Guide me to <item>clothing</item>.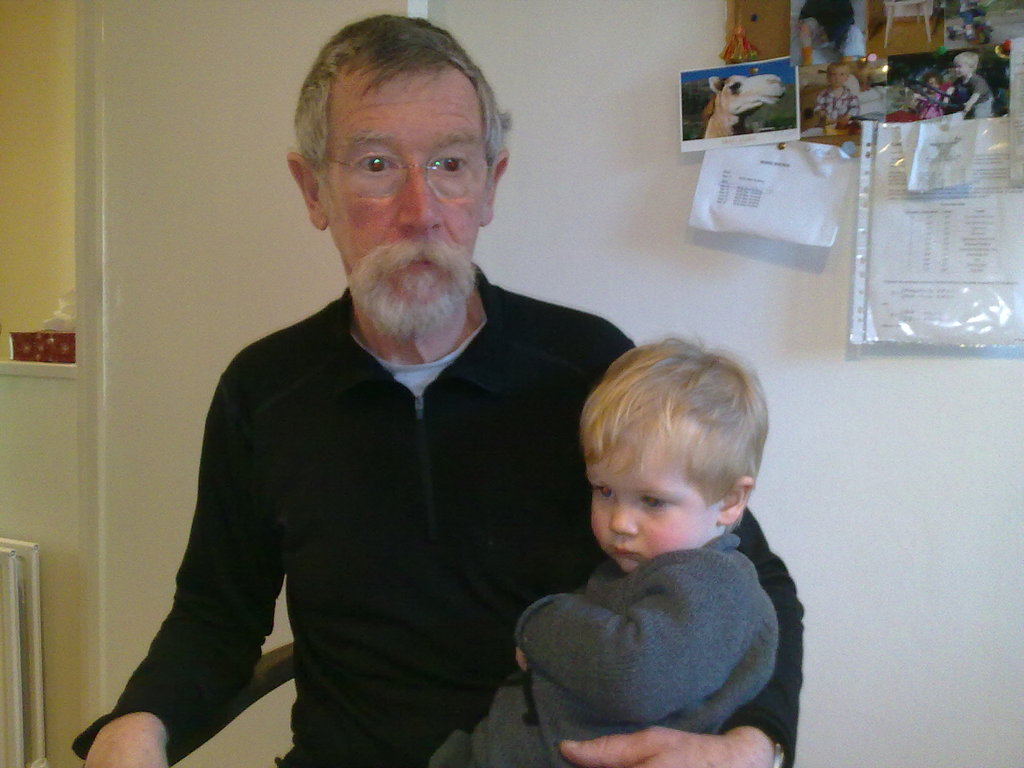
Guidance: 422, 526, 782, 767.
